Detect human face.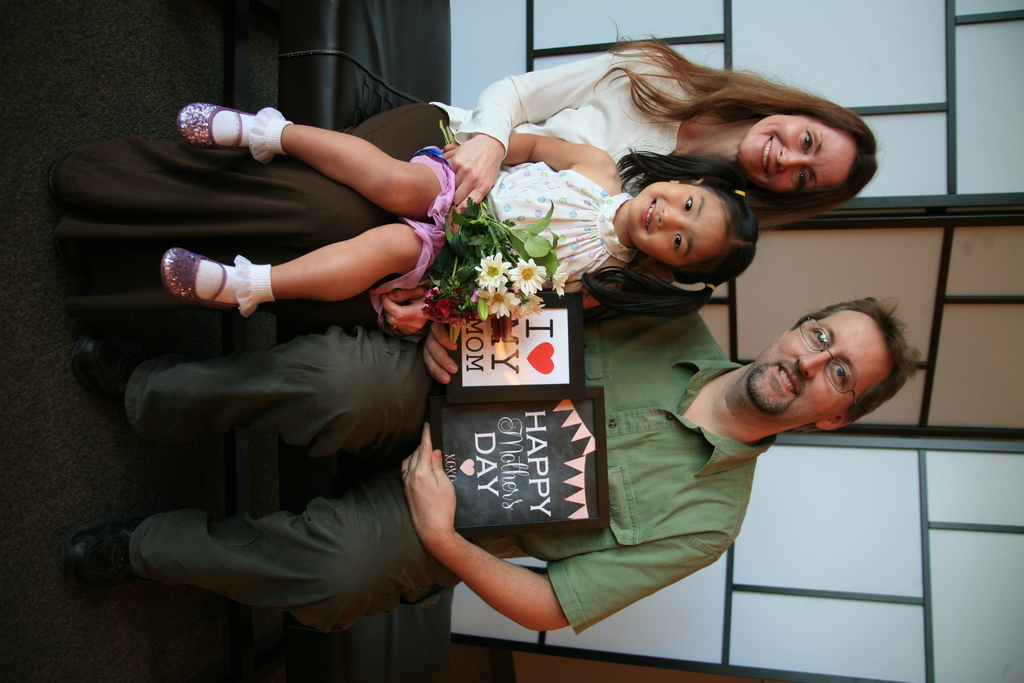
Detected at (left=741, top=114, right=859, bottom=193).
